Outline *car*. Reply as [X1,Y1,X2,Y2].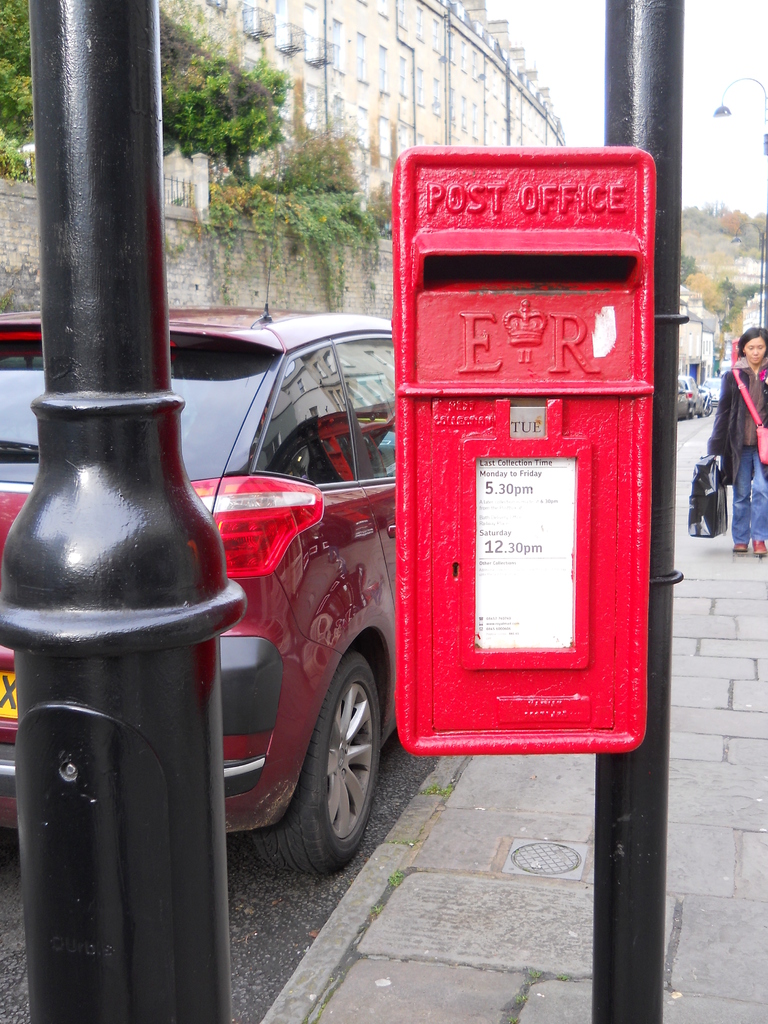
[671,379,714,417].
